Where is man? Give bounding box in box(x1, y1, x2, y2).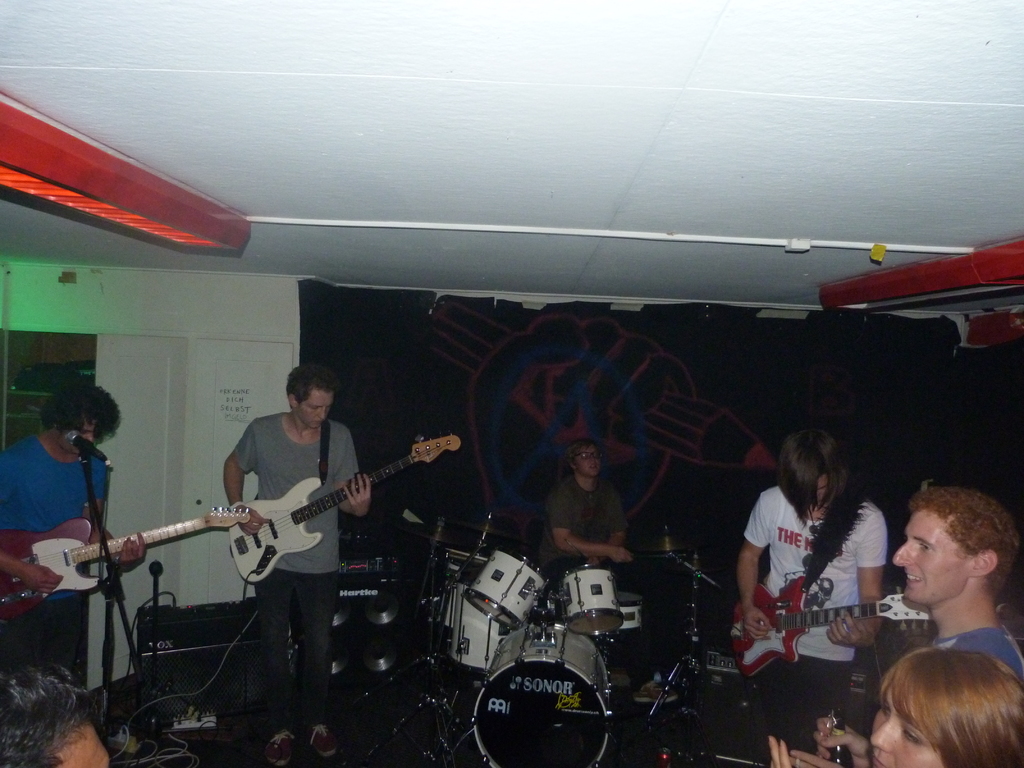
box(890, 486, 1023, 721).
